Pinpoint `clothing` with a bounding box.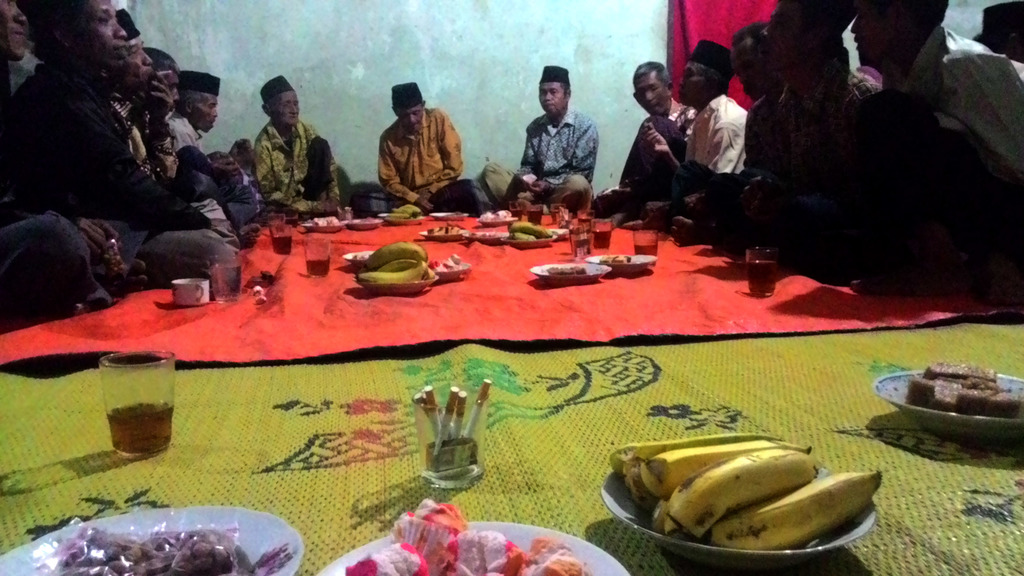
x1=16 y1=15 x2=228 y2=292.
